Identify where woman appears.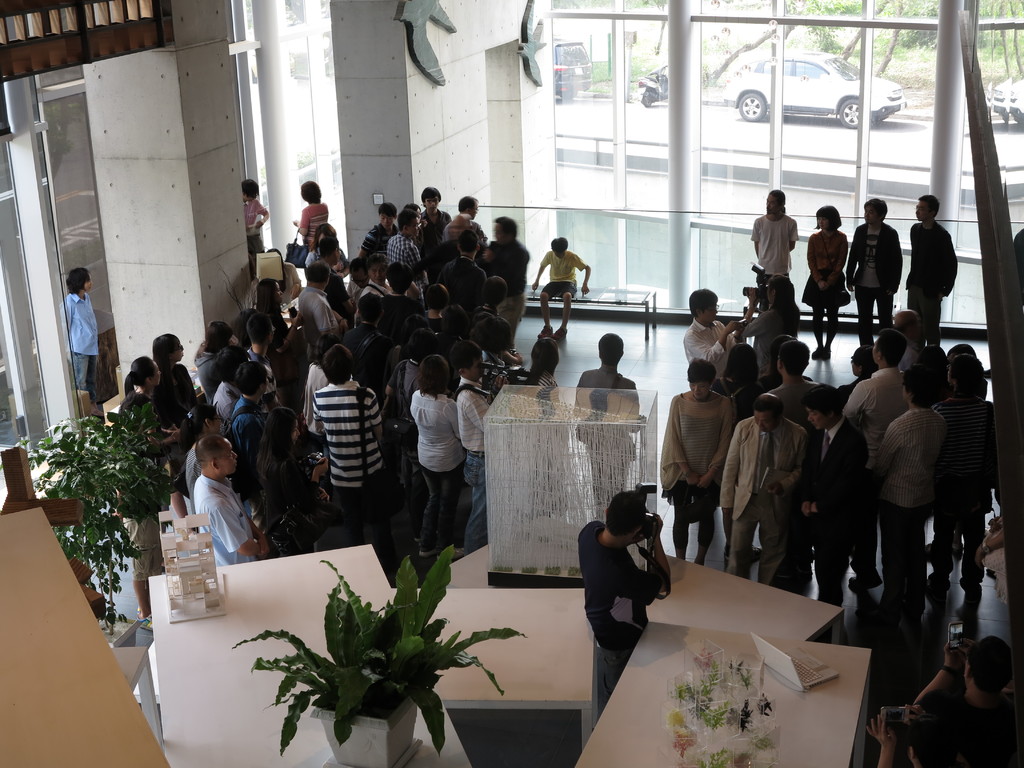
Appears at {"x1": 290, "y1": 187, "x2": 328, "y2": 245}.
